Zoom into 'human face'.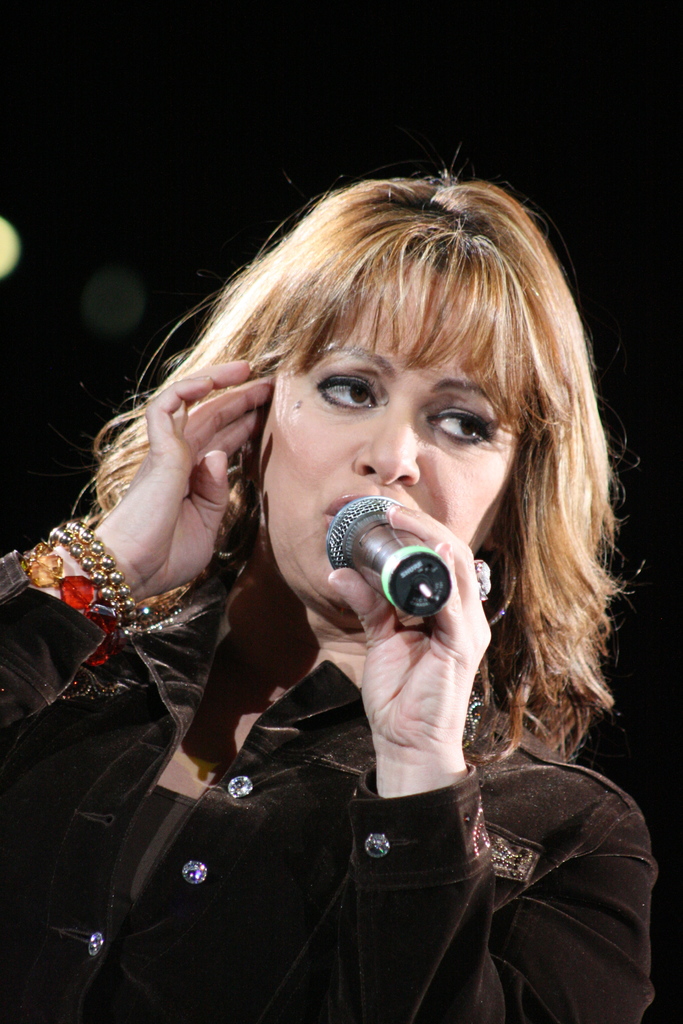
Zoom target: (x1=253, y1=248, x2=514, y2=612).
